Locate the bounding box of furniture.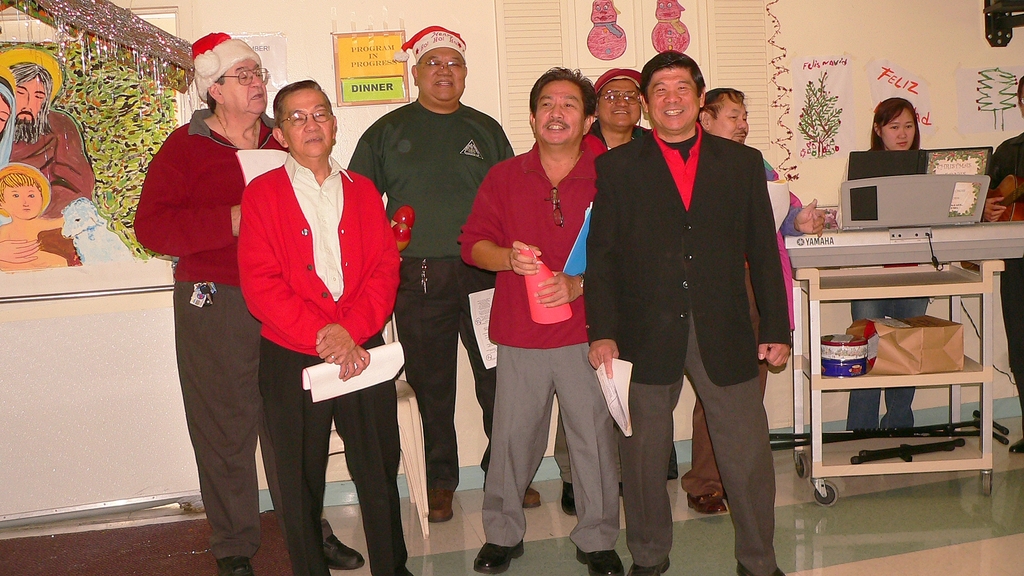
Bounding box: 329/377/426/541.
